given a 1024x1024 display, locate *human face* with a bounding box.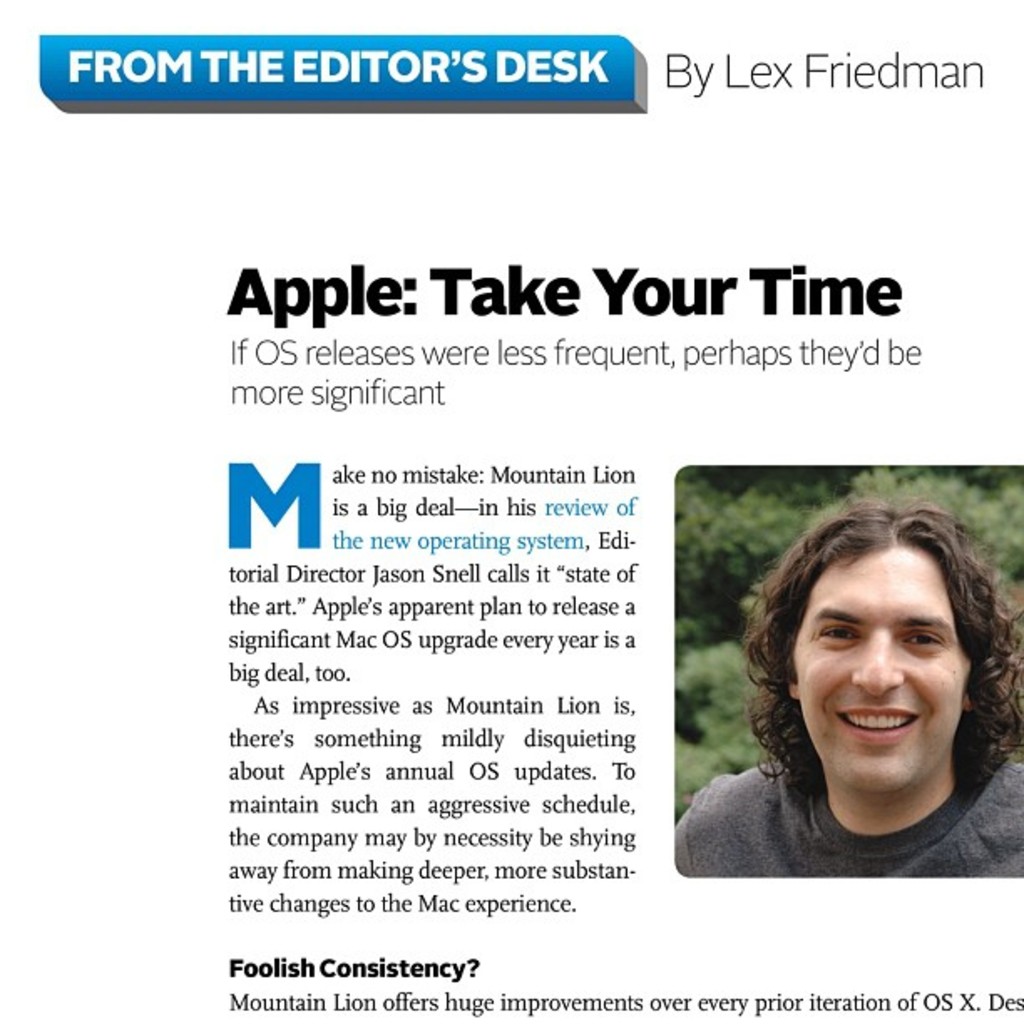
Located: [788,540,962,791].
